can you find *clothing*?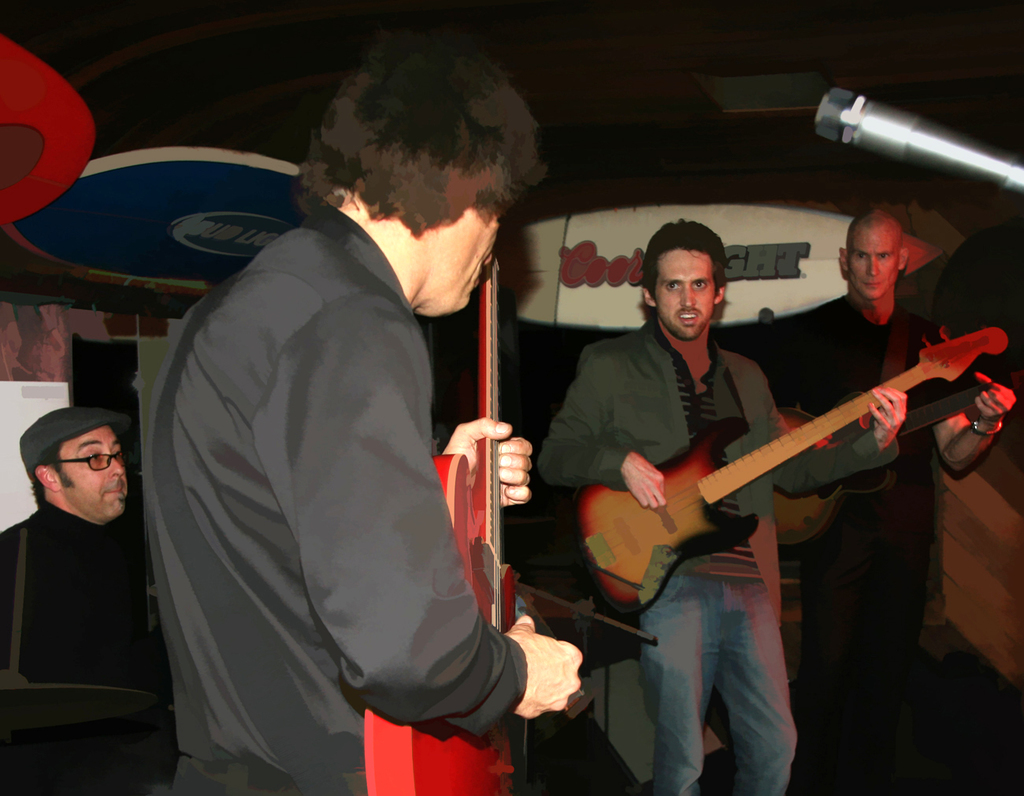
Yes, bounding box: (left=139, top=183, right=531, bottom=795).
